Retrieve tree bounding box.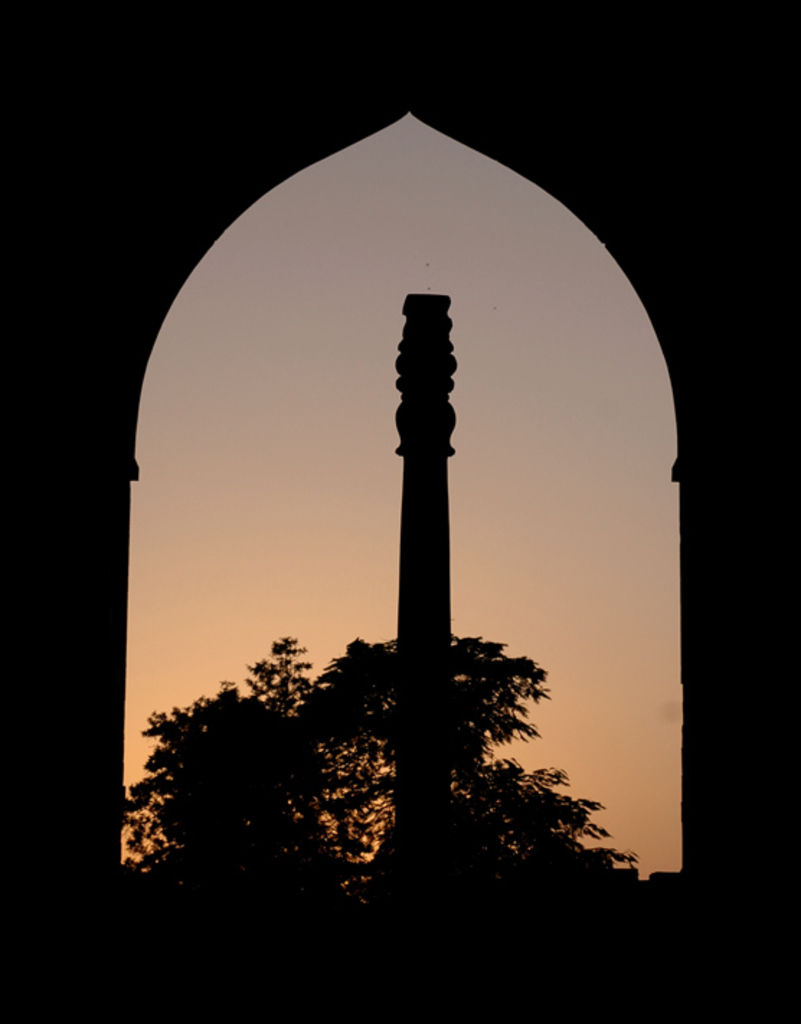
Bounding box: pyautogui.locateOnScreen(98, 625, 650, 930).
